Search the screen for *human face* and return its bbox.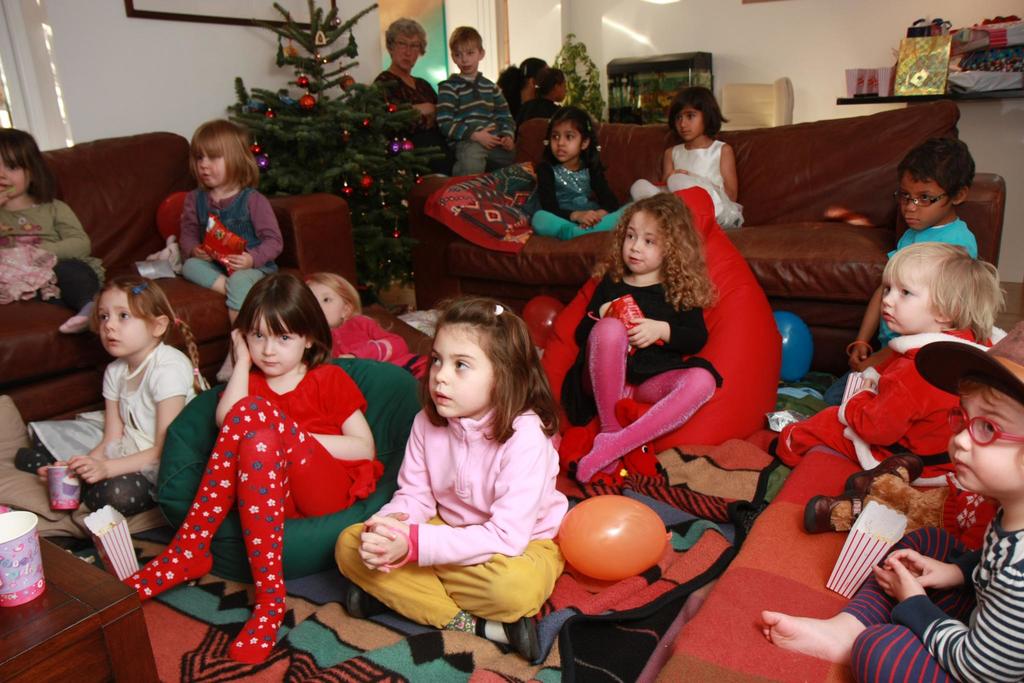
Found: region(309, 278, 344, 325).
